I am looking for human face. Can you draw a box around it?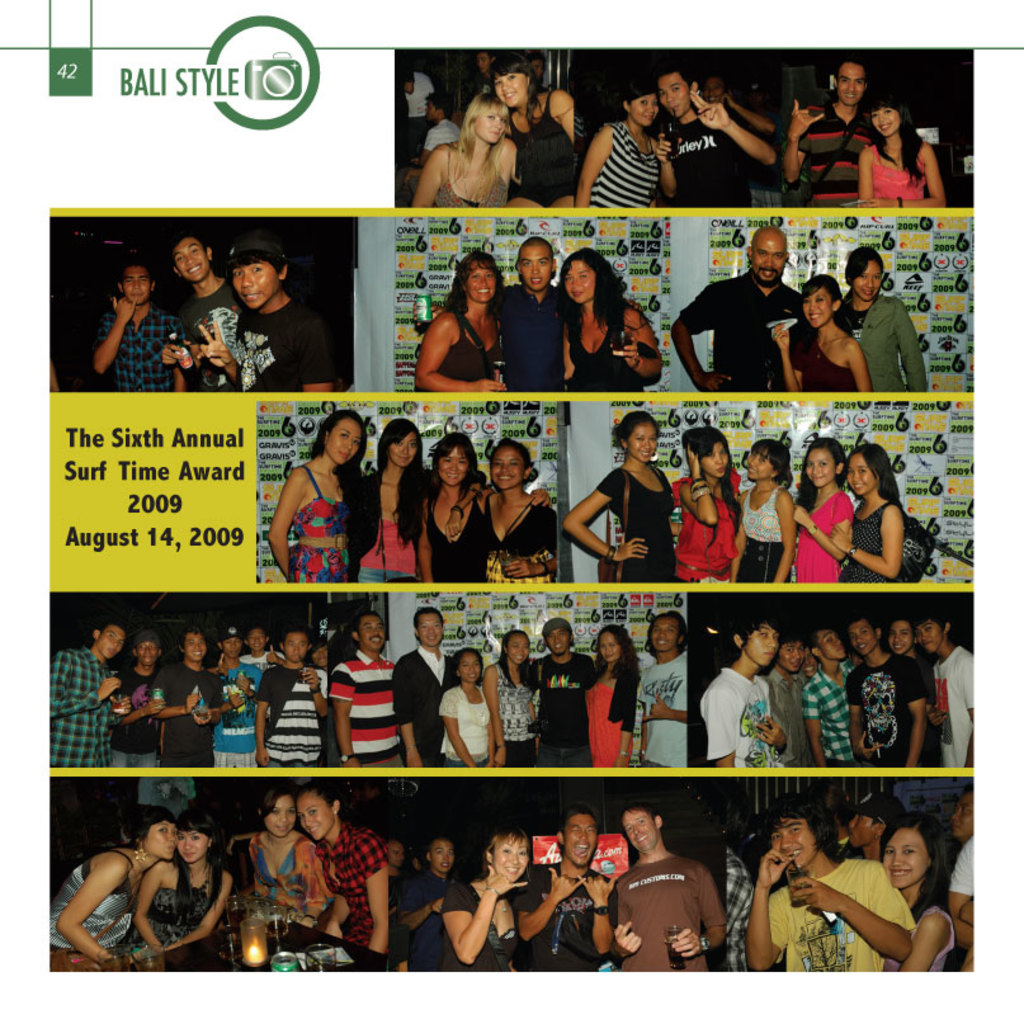
Sure, the bounding box is <box>620,812,659,851</box>.
